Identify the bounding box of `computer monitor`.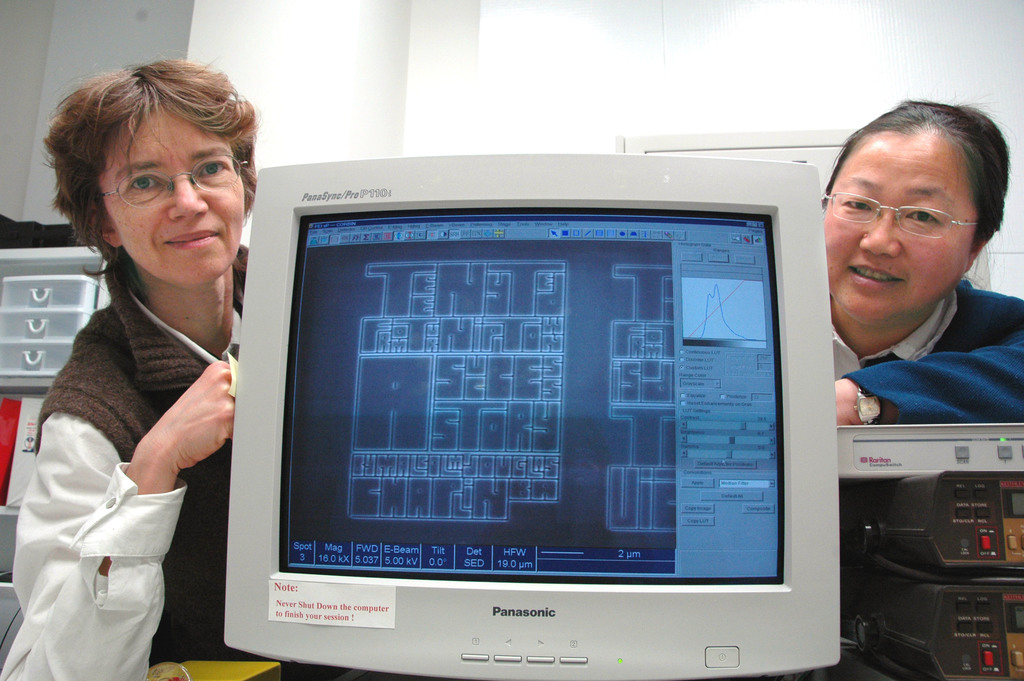
[x1=228, y1=154, x2=864, y2=680].
